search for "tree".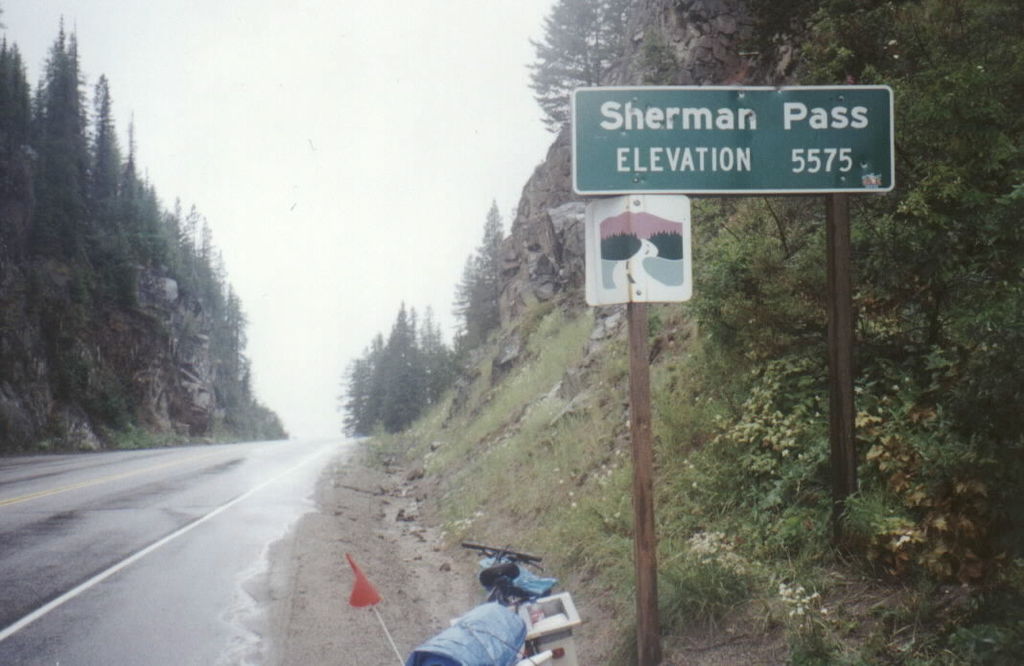
Found at BBox(340, 195, 506, 433).
